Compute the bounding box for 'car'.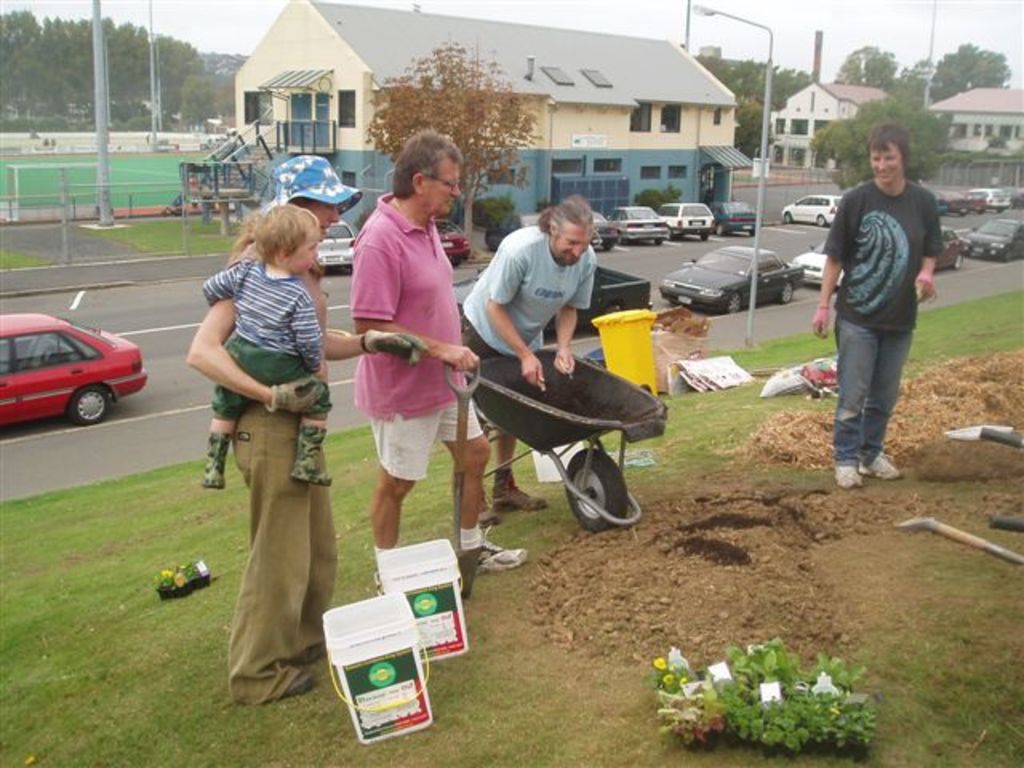
(440,219,467,264).
